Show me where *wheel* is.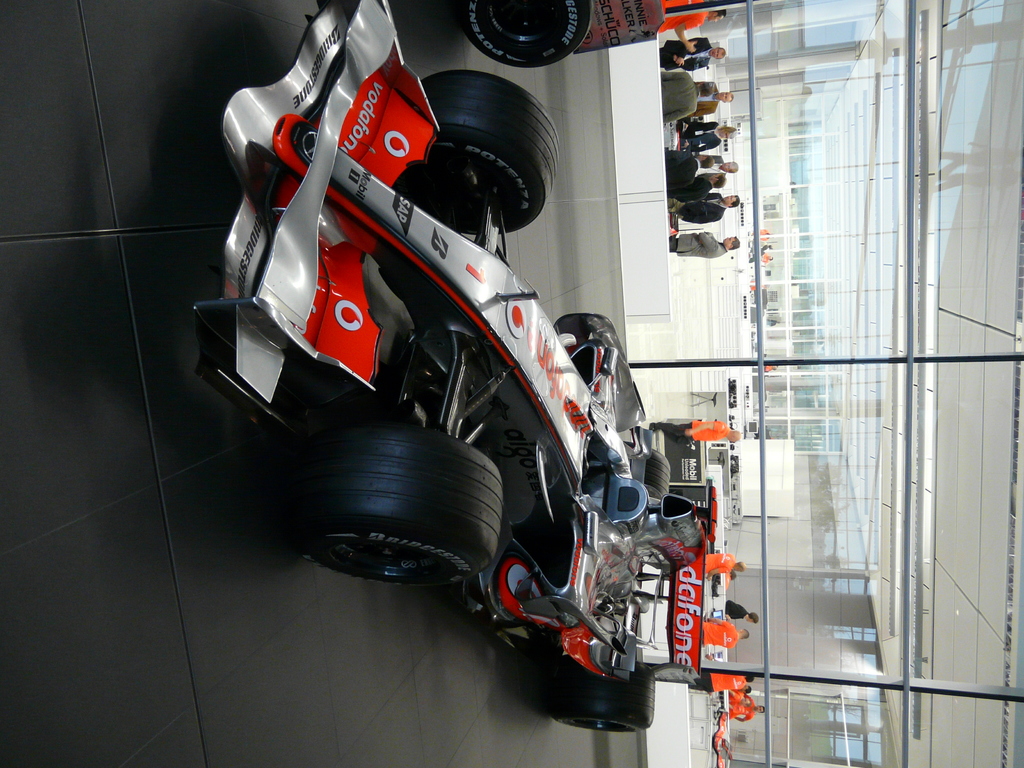
*wheel* is at bbox=(392, 69, 559, 234).
